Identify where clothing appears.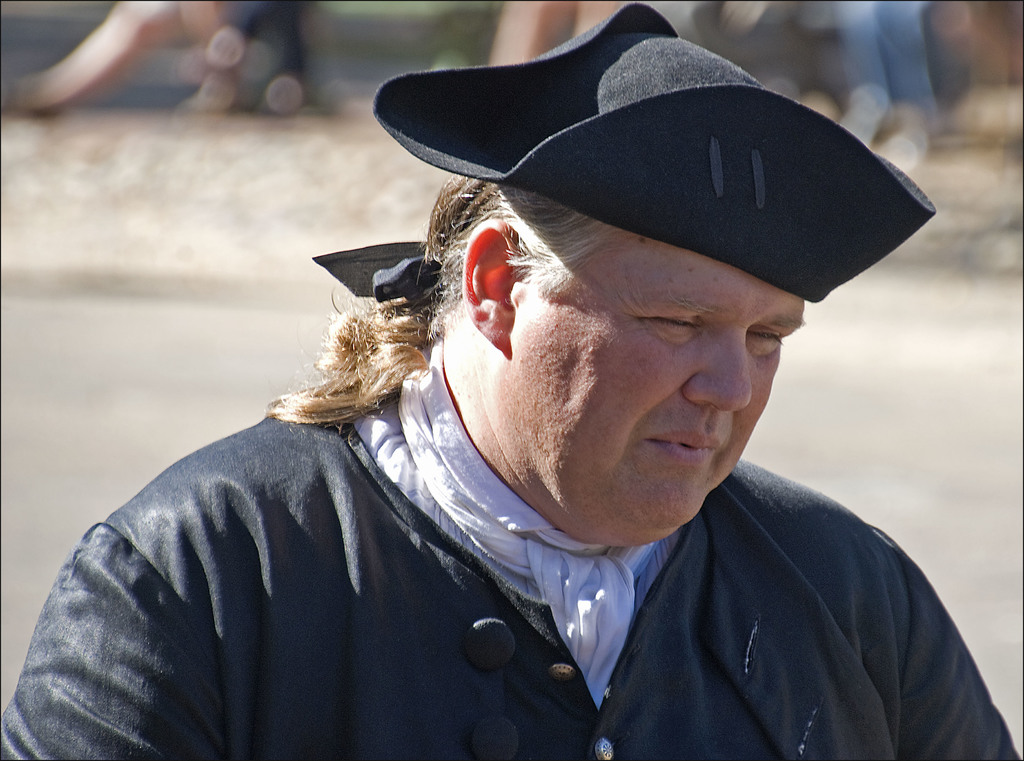
Appears at 0, 330, 1014, 760.
